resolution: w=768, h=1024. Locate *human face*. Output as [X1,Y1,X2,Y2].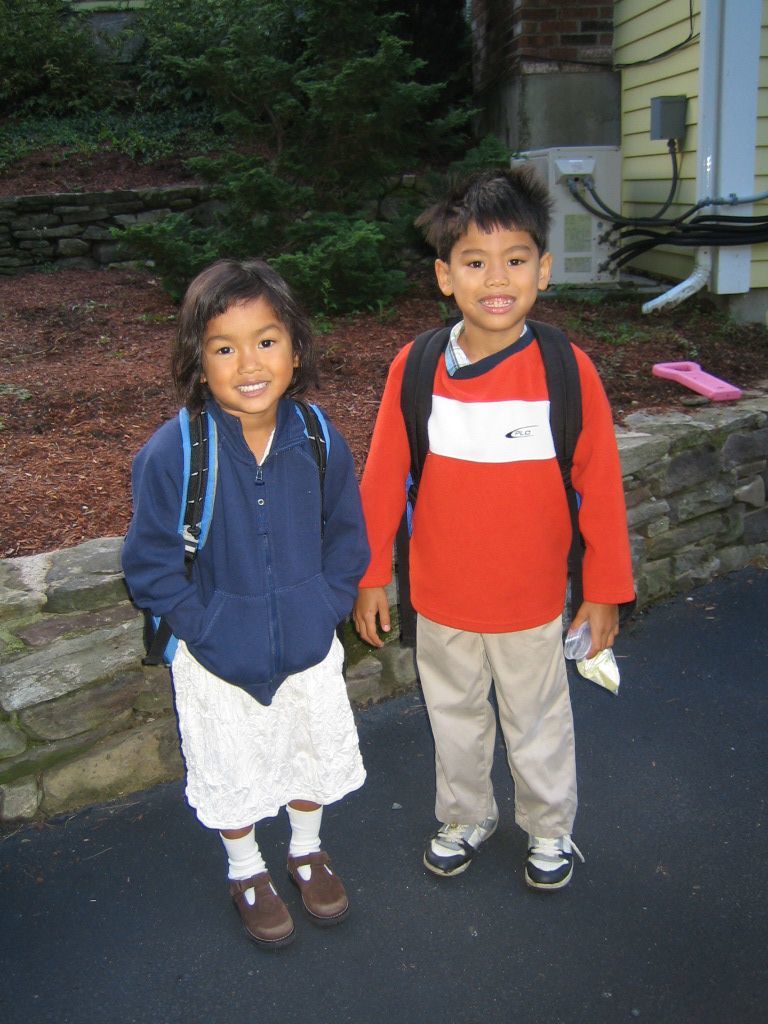
[452,218,538,331].
